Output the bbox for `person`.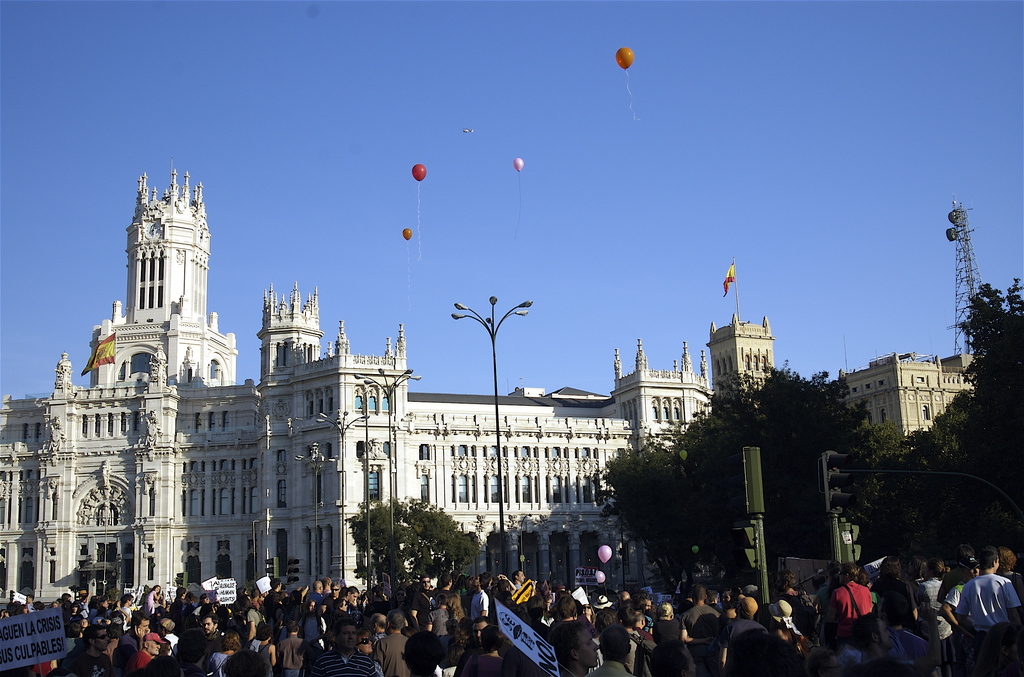
left=998, top=546, right=1023, bottom=596.
